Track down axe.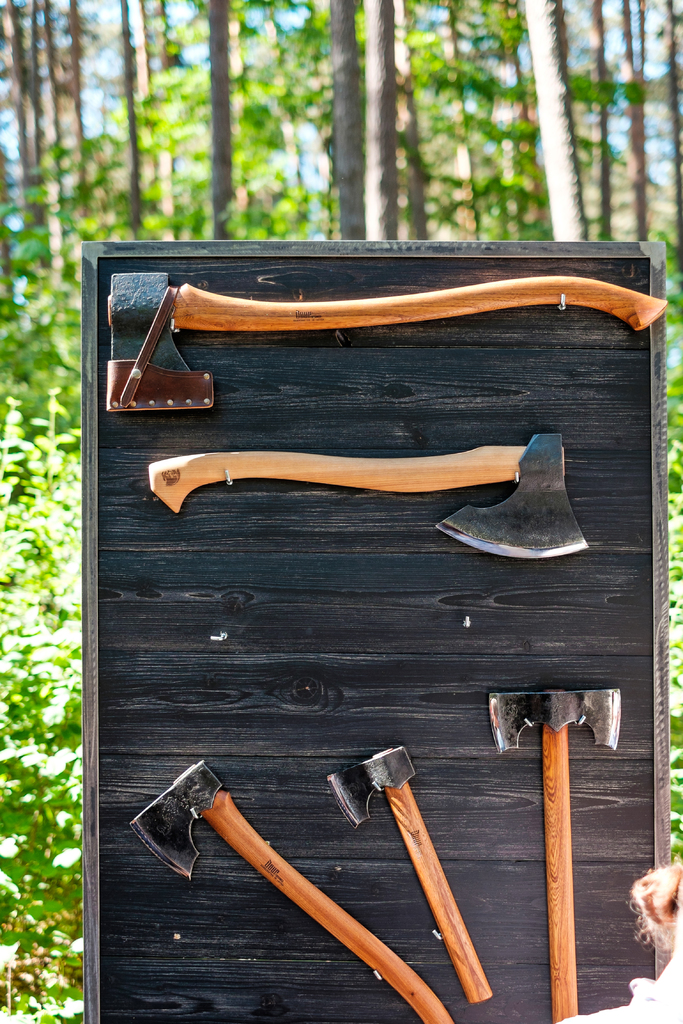
Tracked to 101, 262, 666, 400.
